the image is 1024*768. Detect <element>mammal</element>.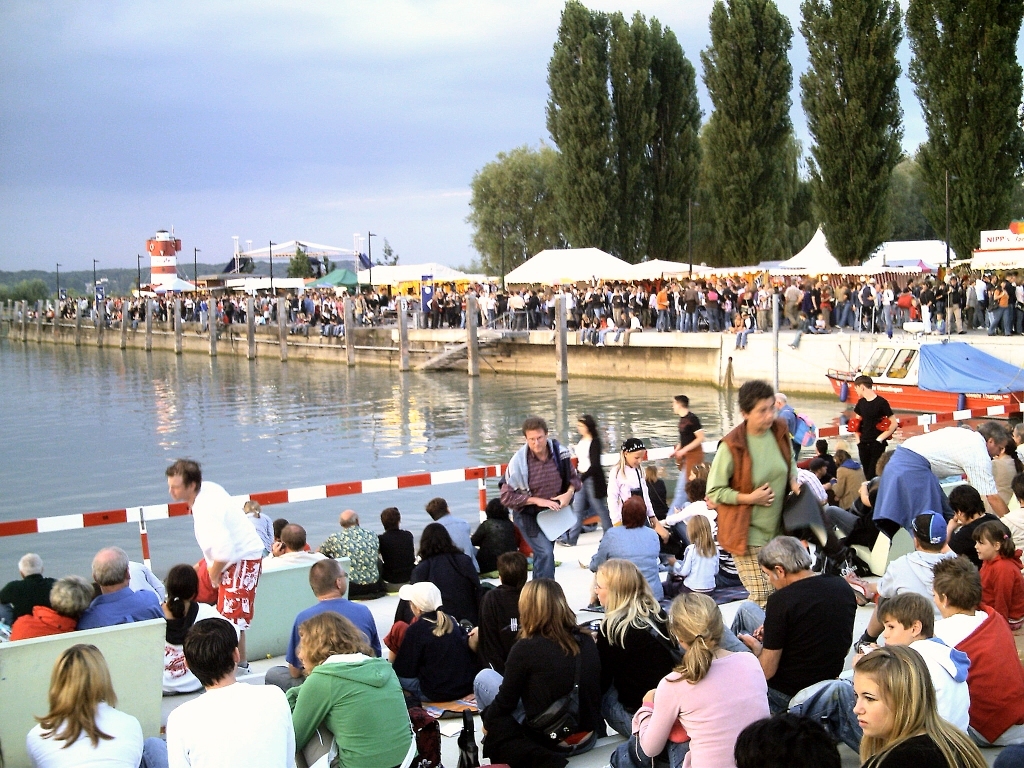
Detection: 727 709 846 767.
